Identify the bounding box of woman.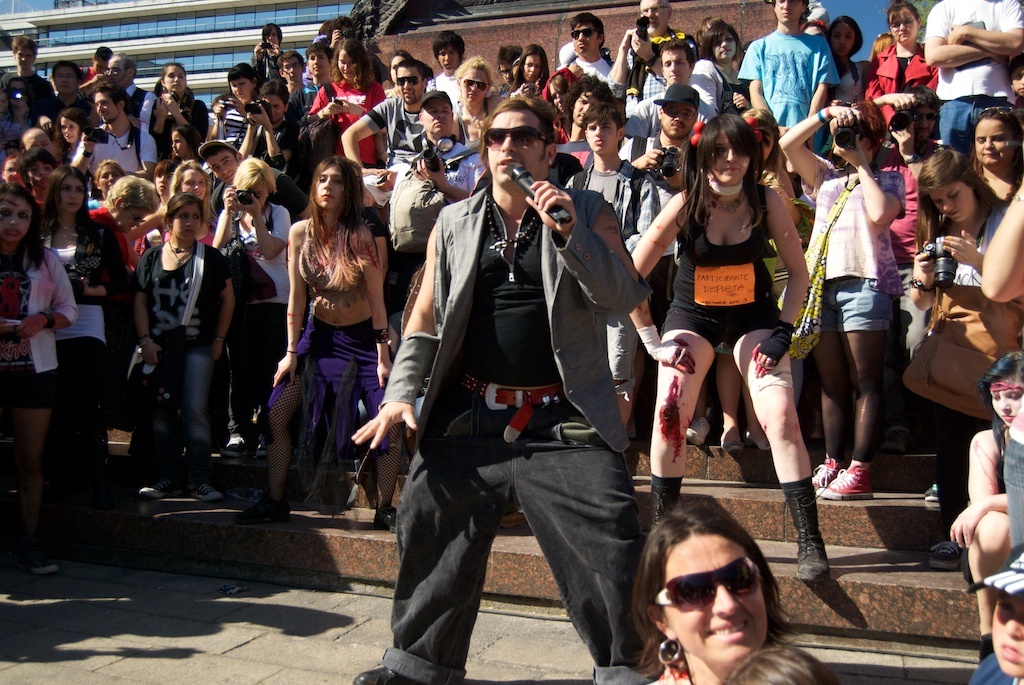
locate(129, 192, 236, 503).
